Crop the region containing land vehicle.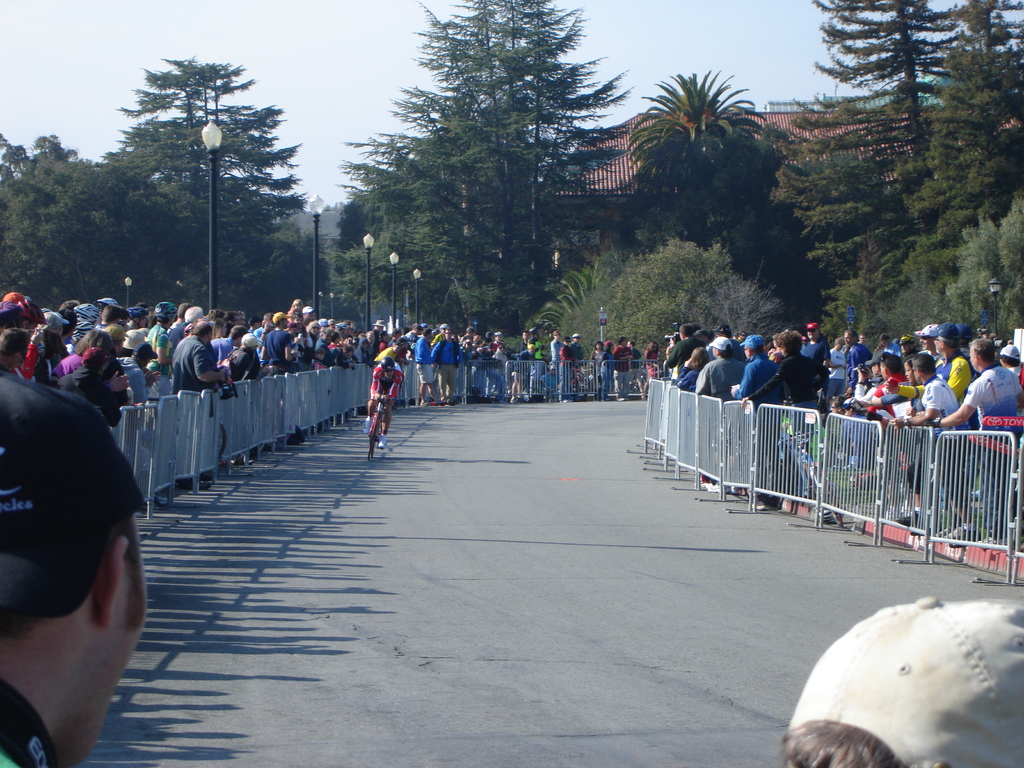
Crop region: x1=367, y1=391, x2=408, y2=458.
